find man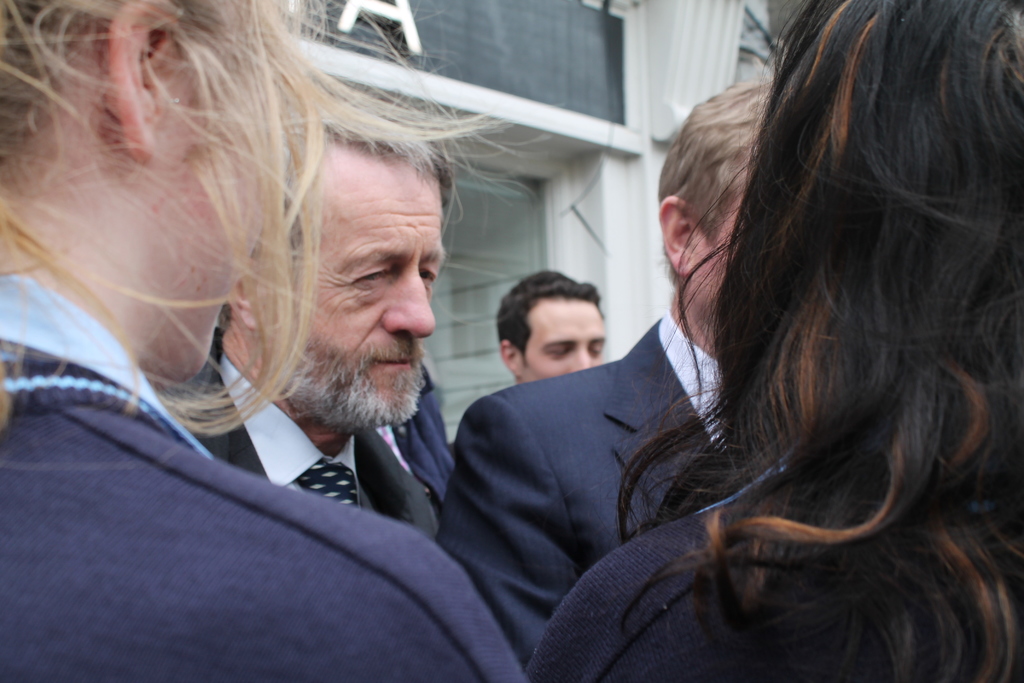
(435, 79, 772, 670)
